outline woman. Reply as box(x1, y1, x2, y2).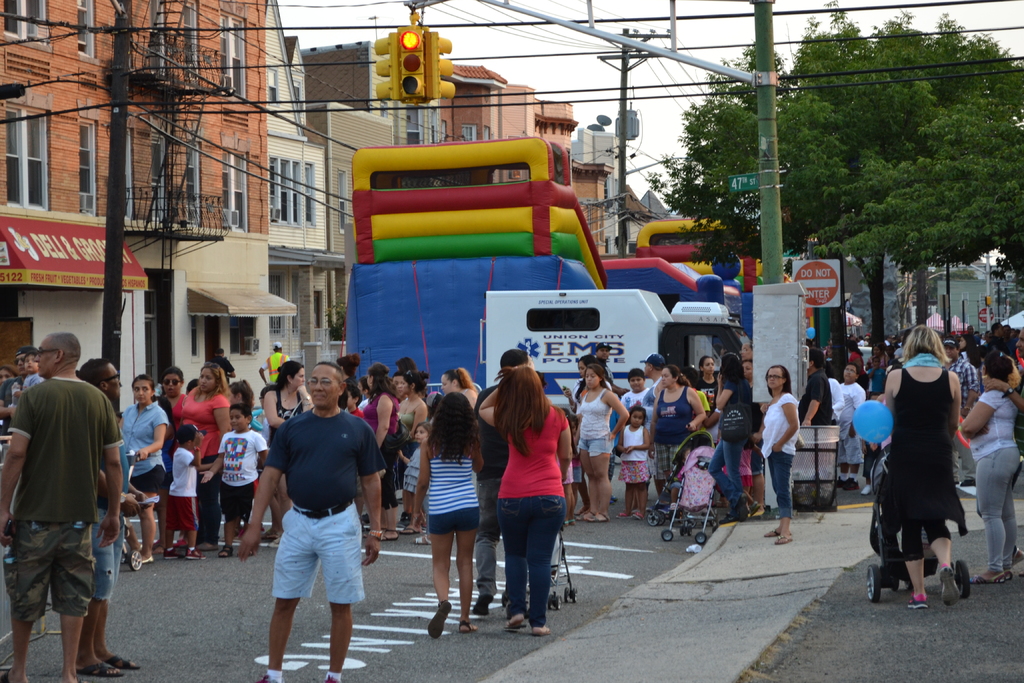
box(648, 360, 705, 527).
